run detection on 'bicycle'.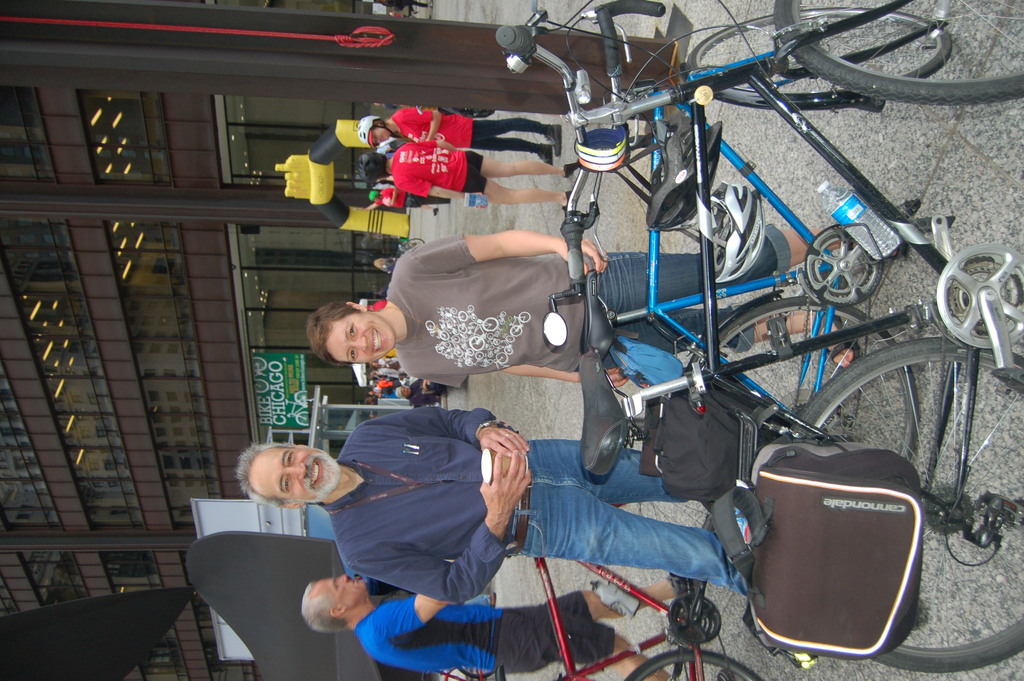
Result: <region>488, 420, 772, 680</region>.
